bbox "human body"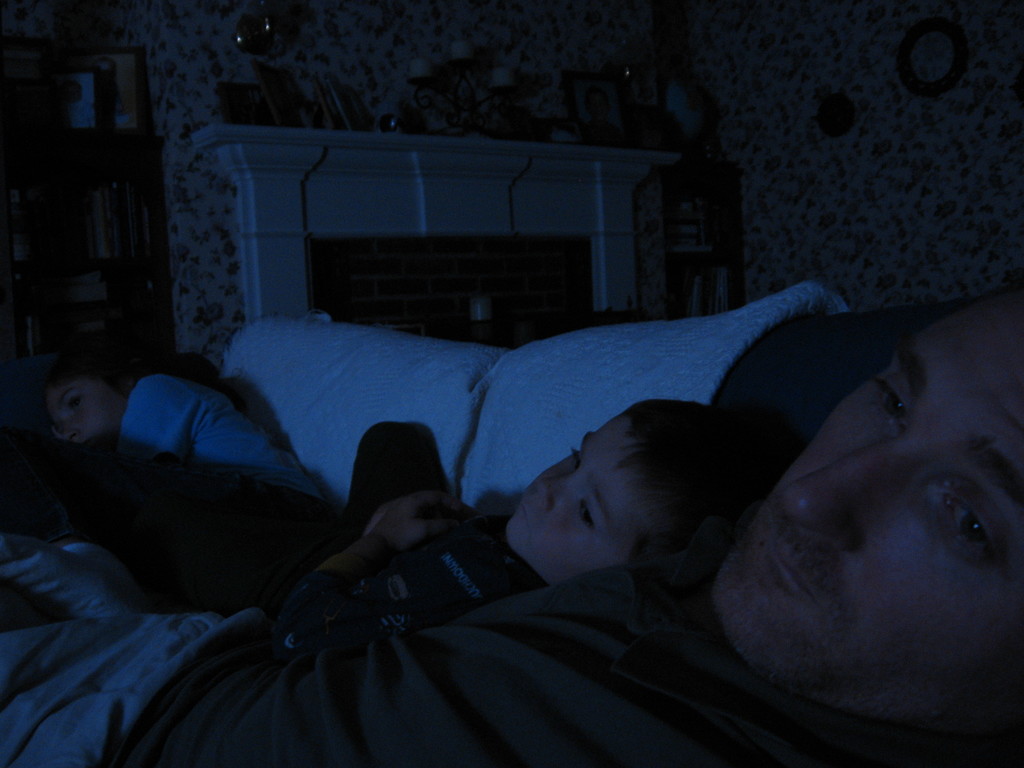
68,368,340,618
